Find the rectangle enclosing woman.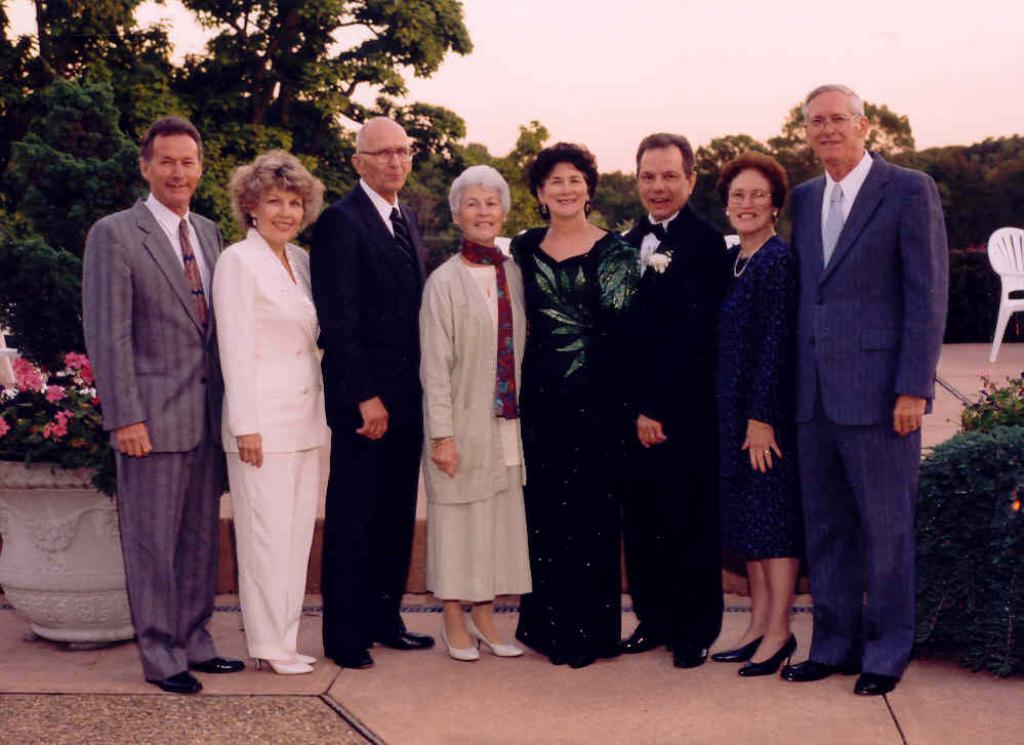
select_region(200, 139, 328, 684).
